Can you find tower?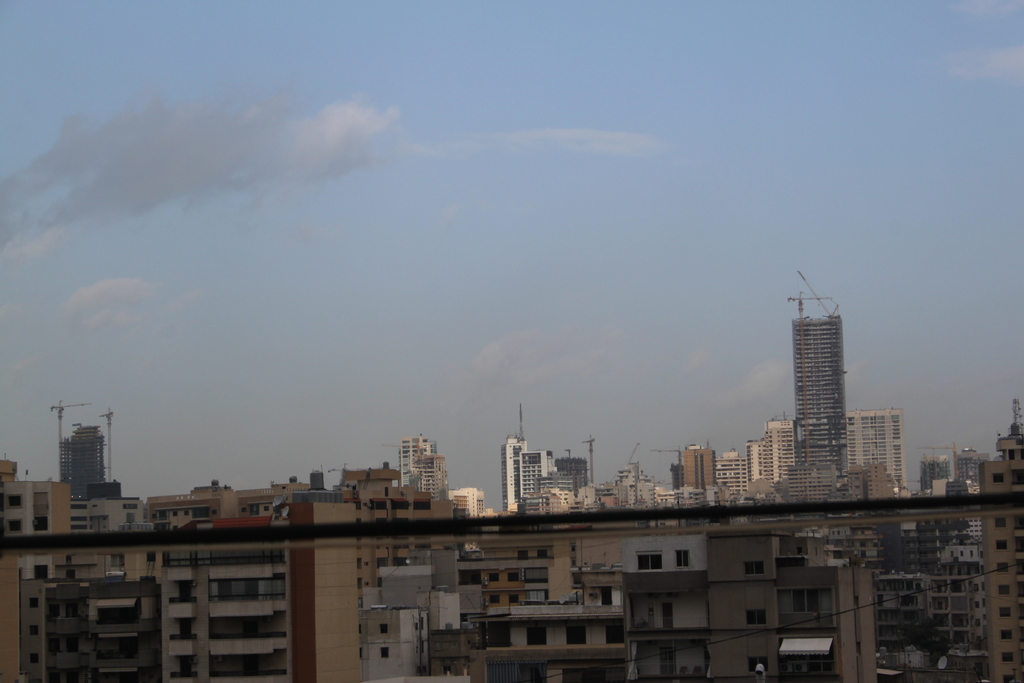
Yes, bounding box: <box>60,425,113,500</box>.
